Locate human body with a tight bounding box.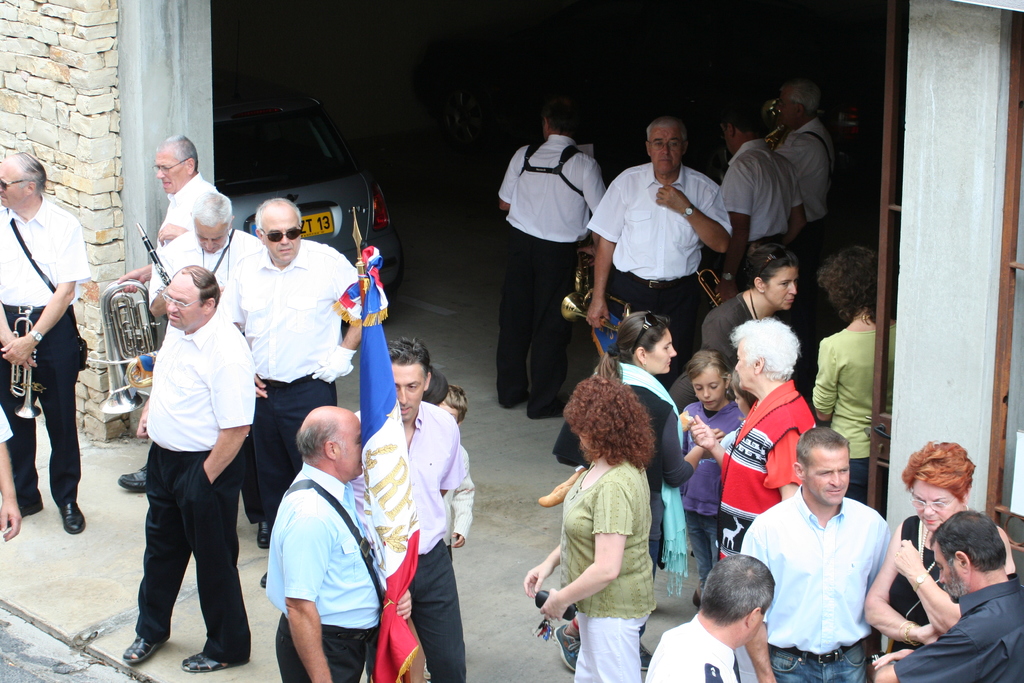
(856, 438, 1018, 650).
